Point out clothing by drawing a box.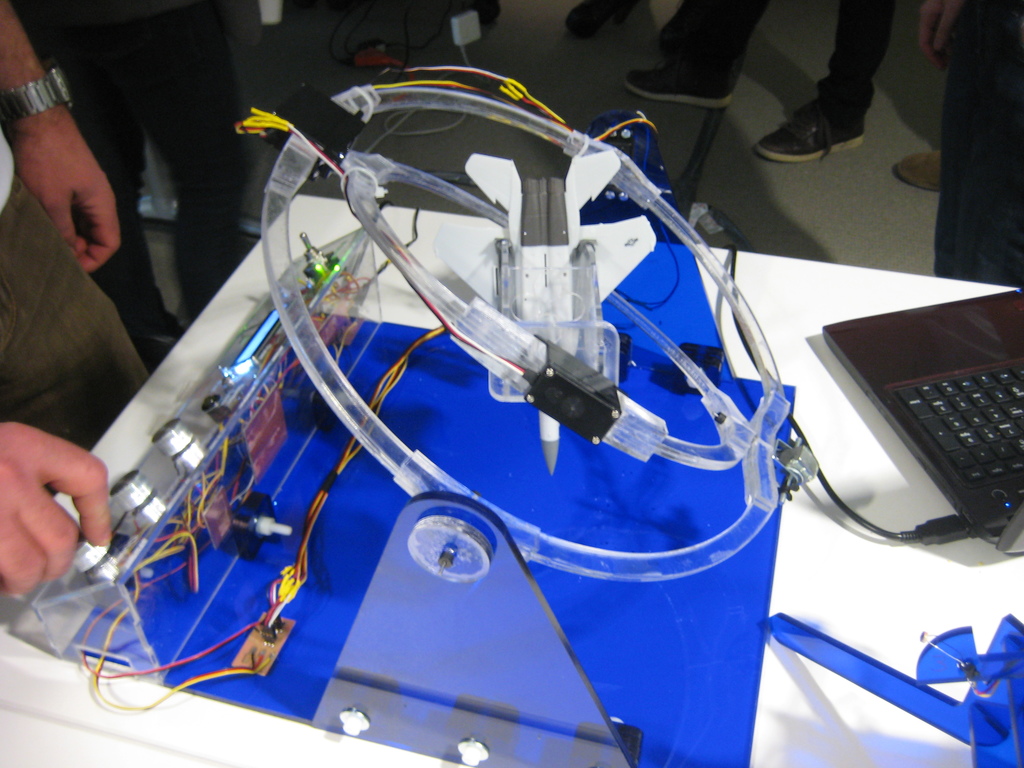
pyautogui.locateOnScreen(0, 131, 149, 452).
